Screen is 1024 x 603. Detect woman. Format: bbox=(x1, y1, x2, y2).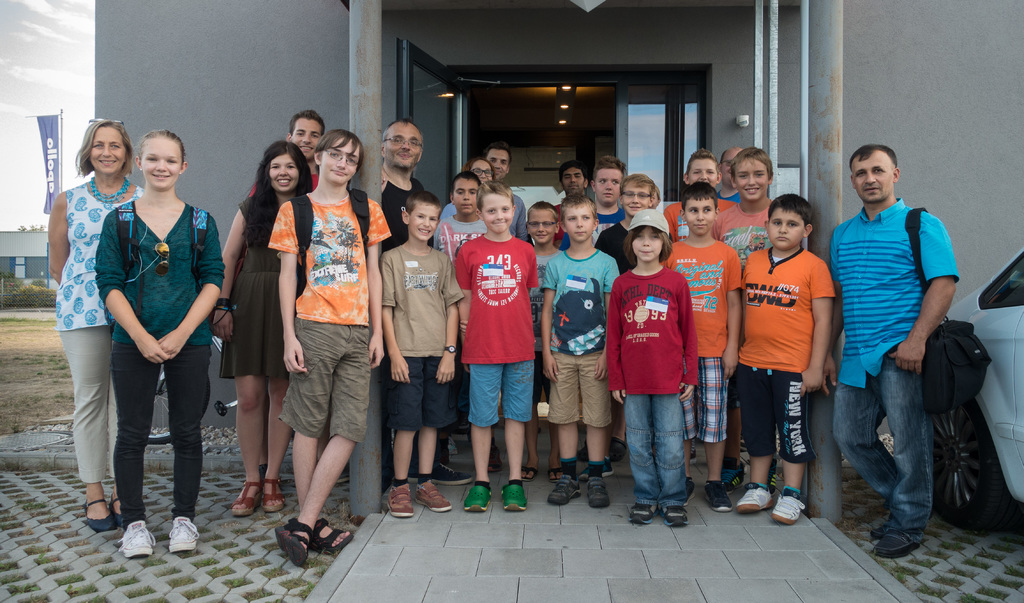
bbox=(44, 115, 140, 529).
